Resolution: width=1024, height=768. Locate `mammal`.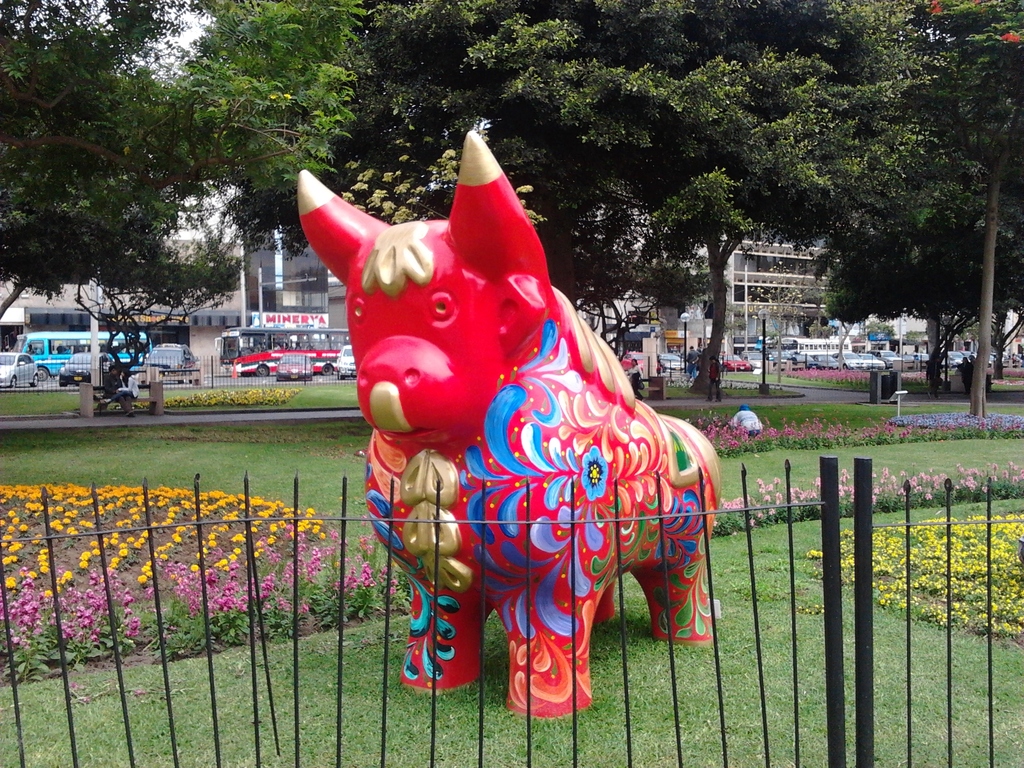
(99,367,139,403).
